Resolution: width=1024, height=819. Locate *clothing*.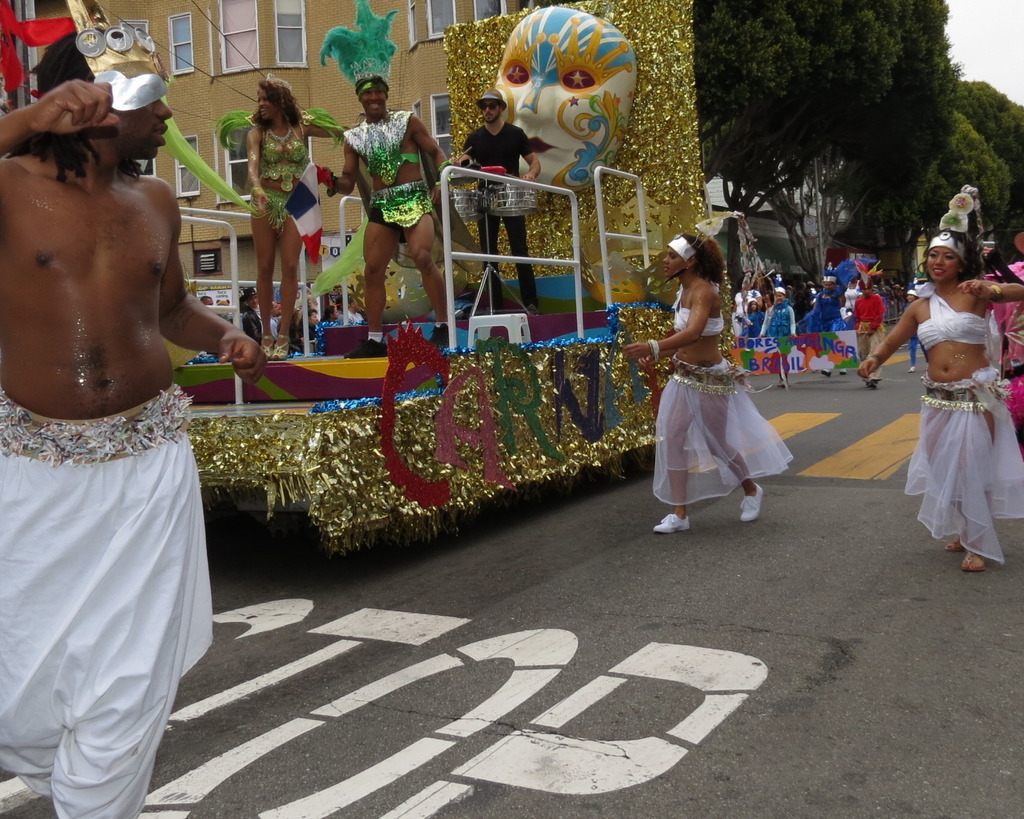
x1=244, y1=125, x2=311, y2=231.
